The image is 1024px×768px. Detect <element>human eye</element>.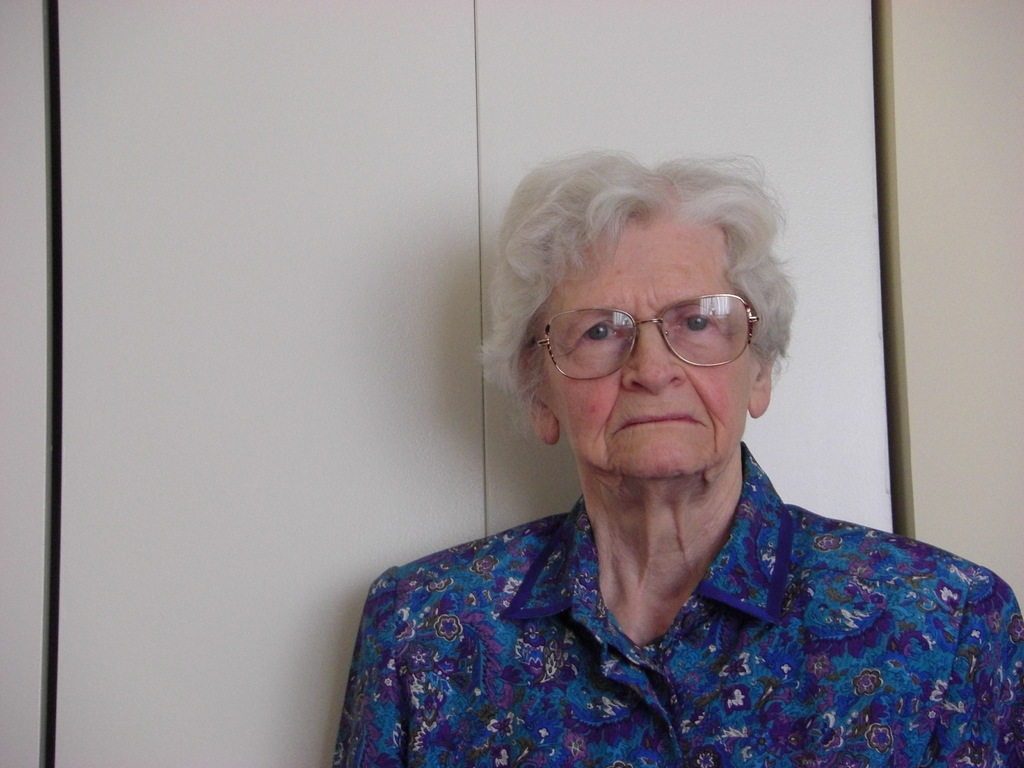
Detection: {"left": 670, "top": 308, "right": 722, "bottom": 345}.
